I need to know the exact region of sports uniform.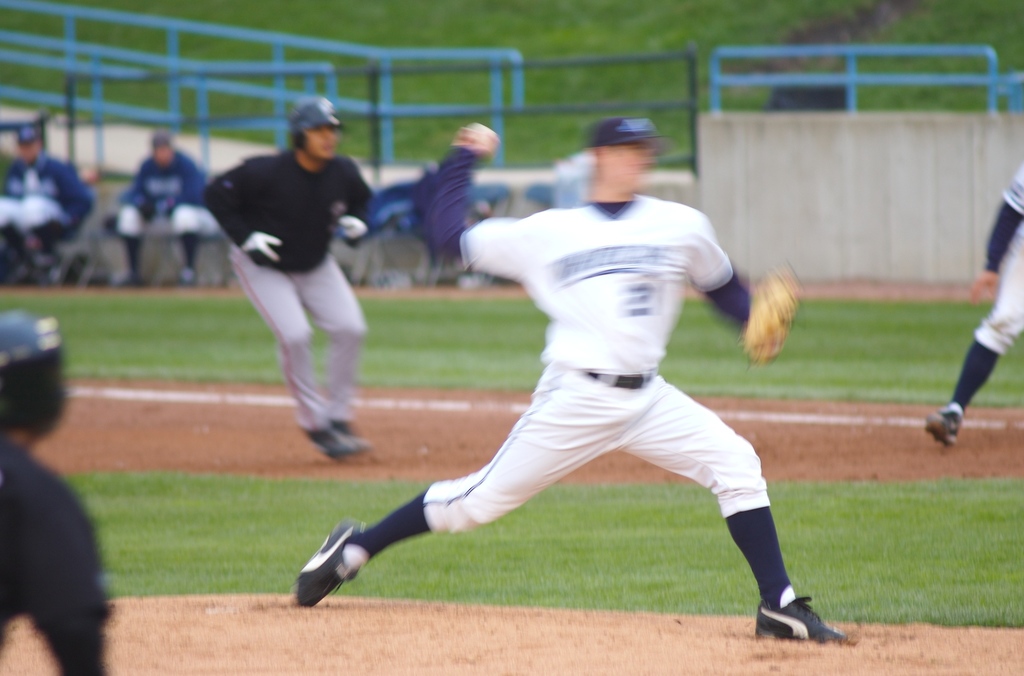
Region: [925,165,1023,449].
